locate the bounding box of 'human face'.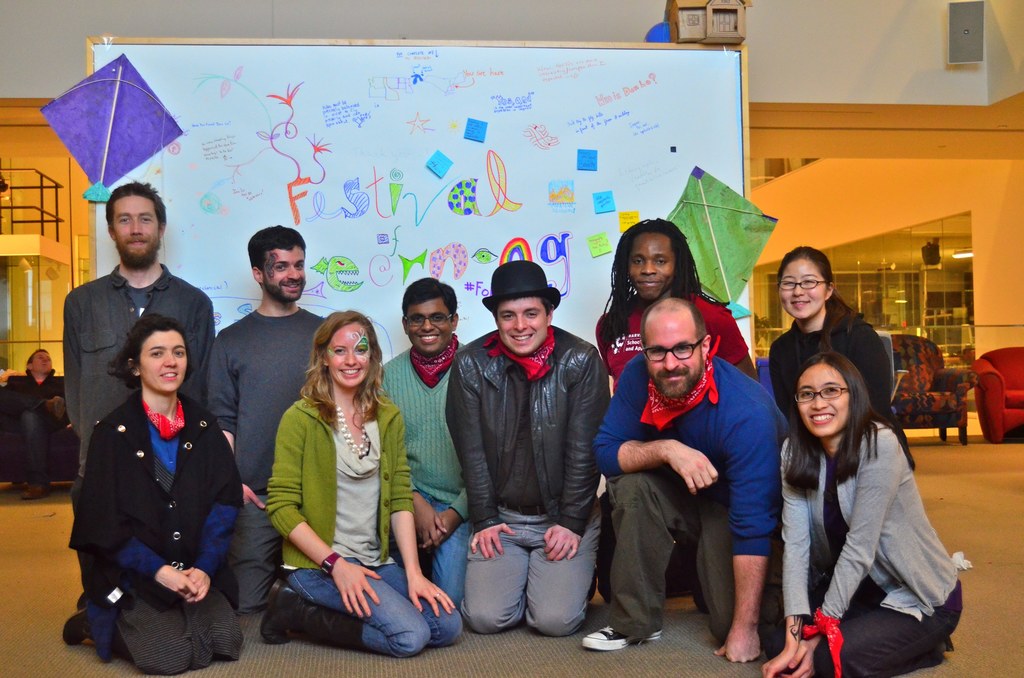
Bounding box: rect(35, 348, 52, 376).
